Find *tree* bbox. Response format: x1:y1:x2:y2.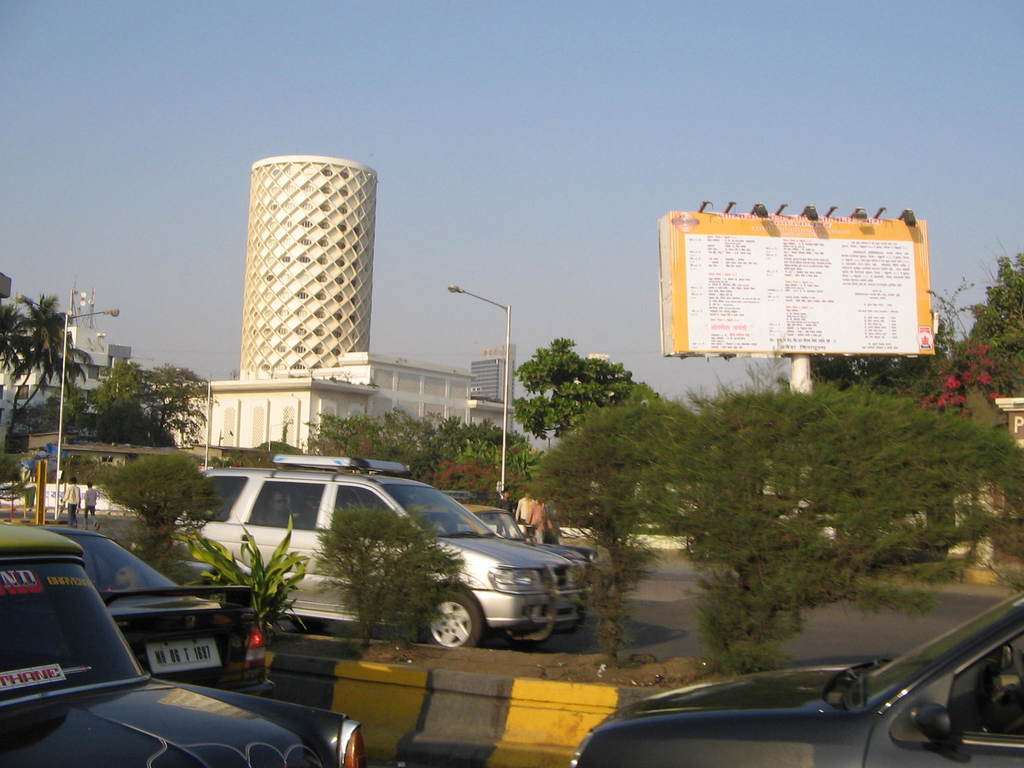
526:404:673:661.
